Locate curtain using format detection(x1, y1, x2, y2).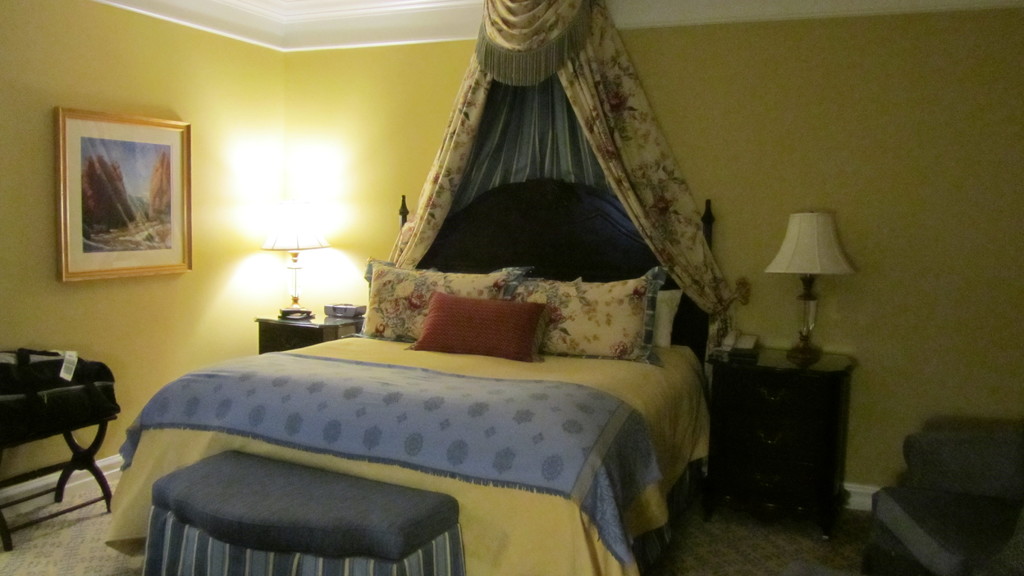
detection(356, 13, 713, 352).
